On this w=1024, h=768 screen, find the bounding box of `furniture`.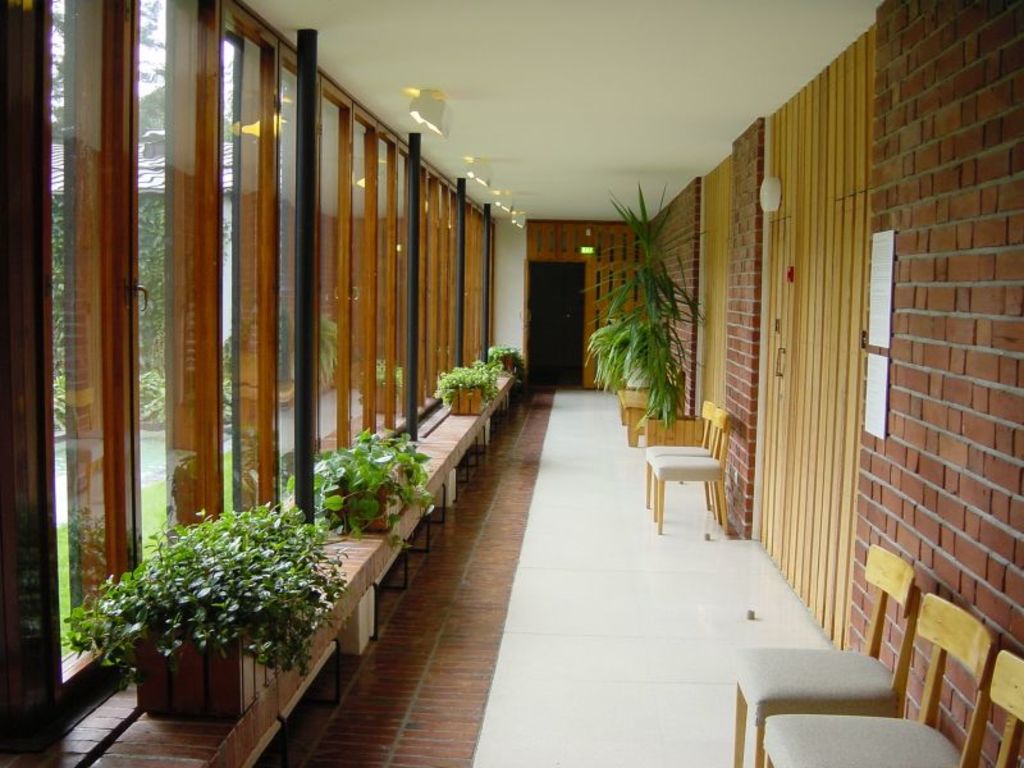
Bounding box: bbox(653, 410, 741, 530).
